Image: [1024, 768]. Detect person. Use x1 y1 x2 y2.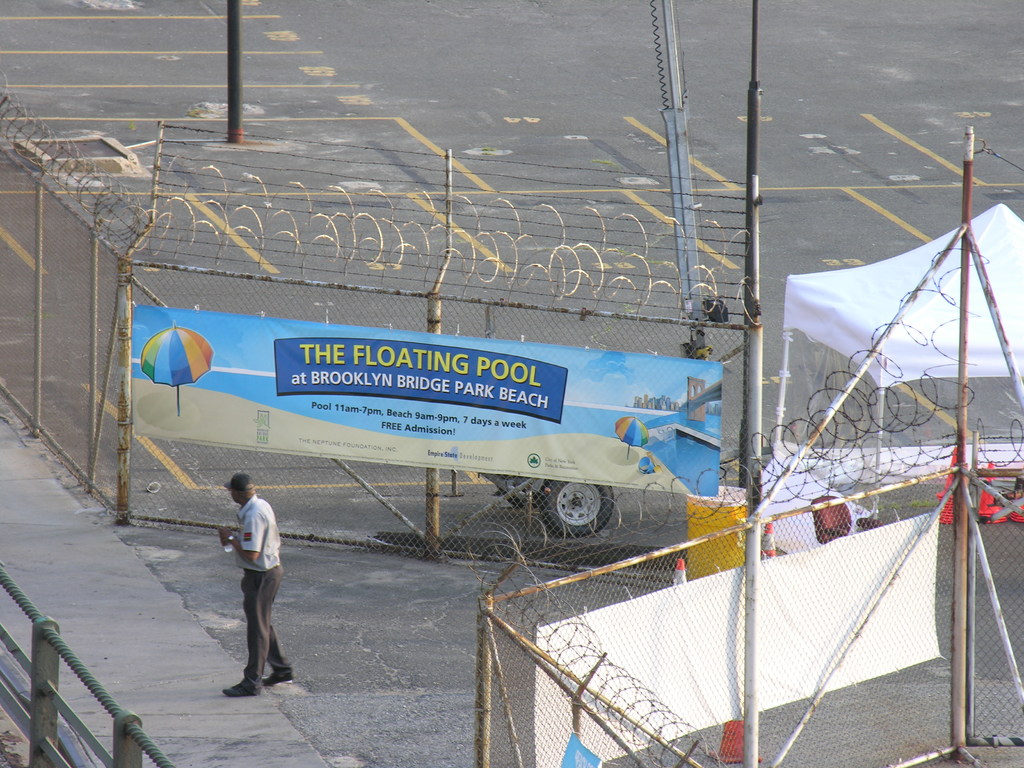
216 472 293 695.
